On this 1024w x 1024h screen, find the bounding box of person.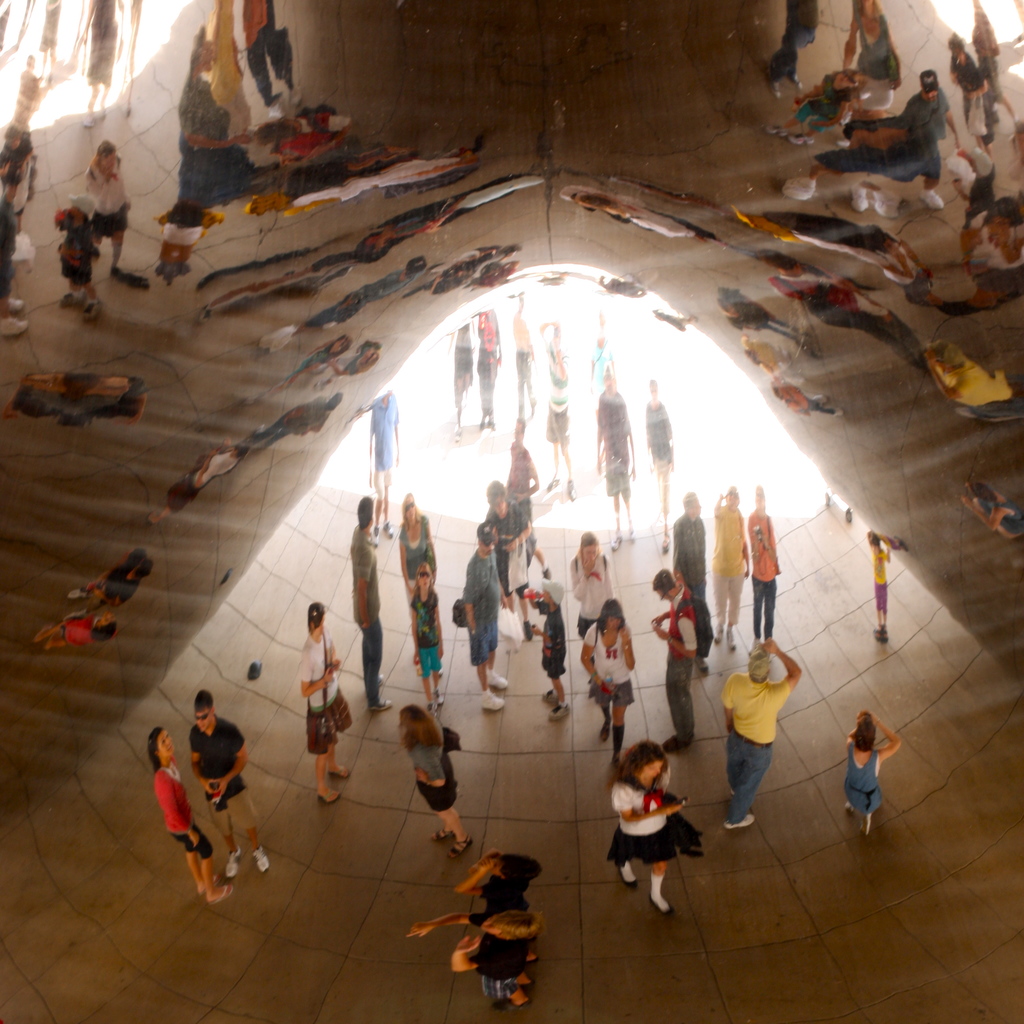
Bounding box: box=[593, 622, 641, 698].
